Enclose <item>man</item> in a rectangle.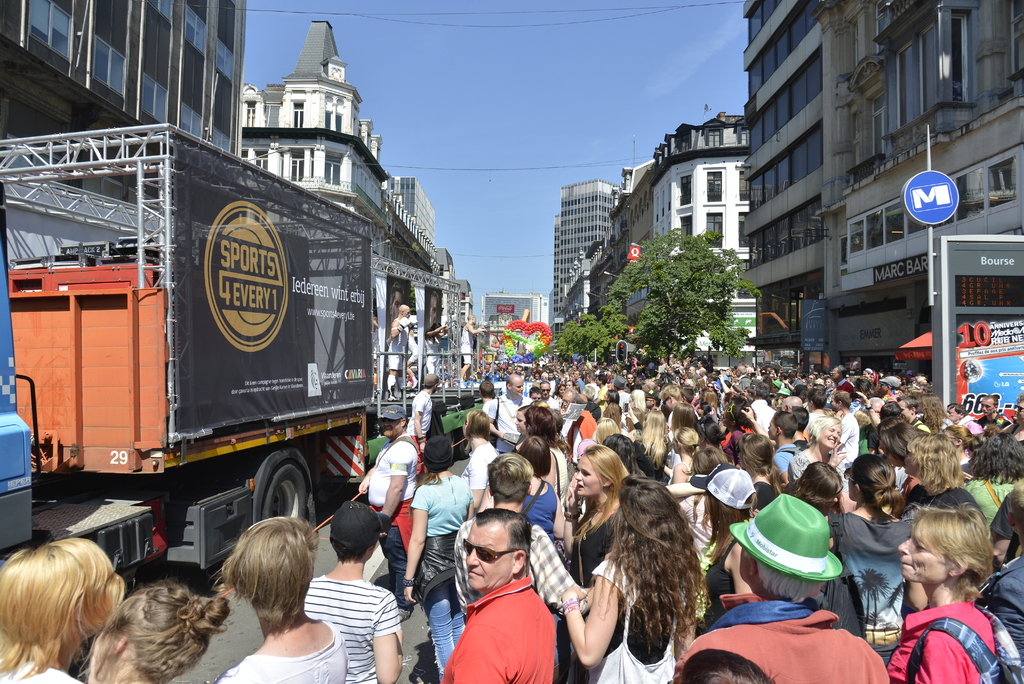
rect(679, 387, 698, 411).
